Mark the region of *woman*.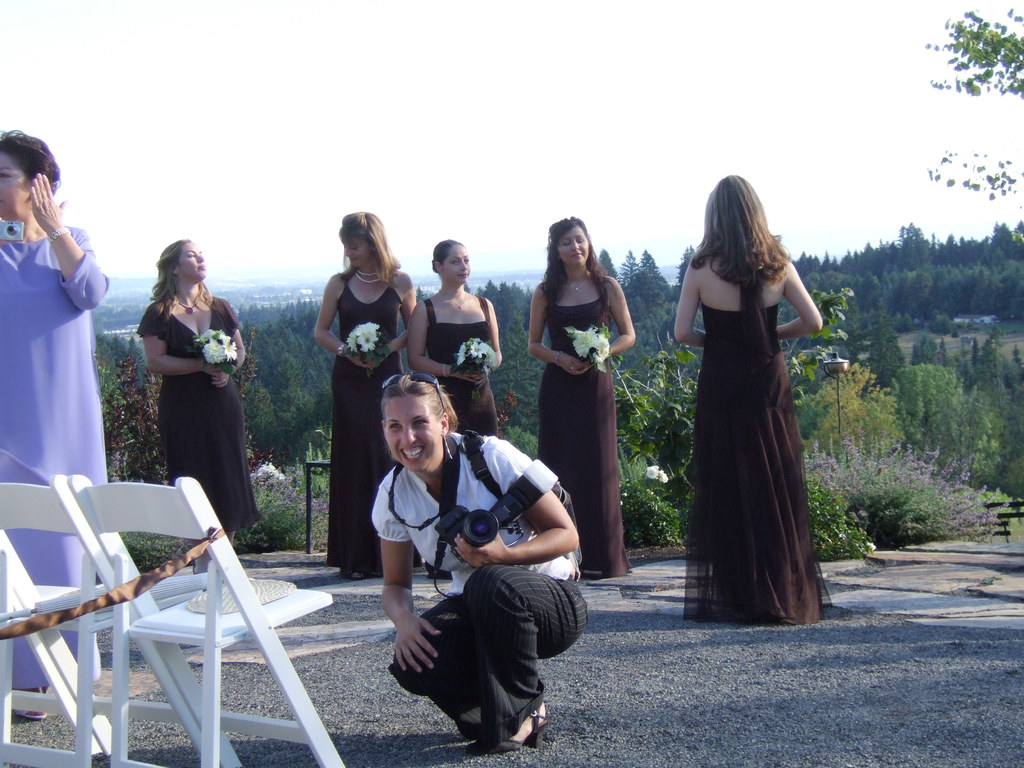
Region: <region>0, 123, 111, 722</region>.
